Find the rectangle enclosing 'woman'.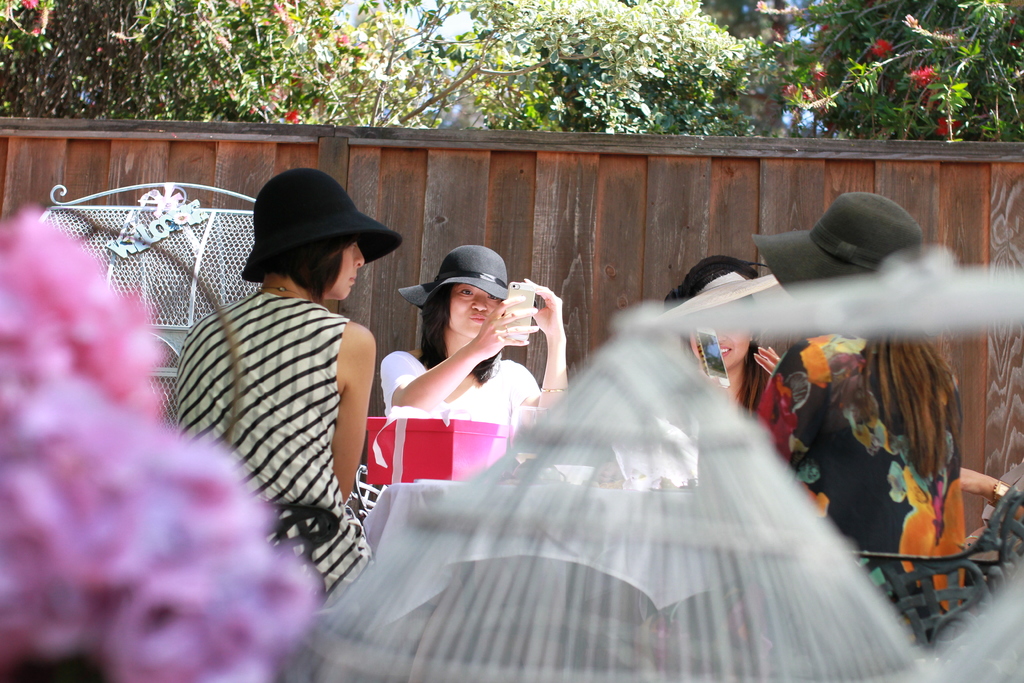
378 241 566 493.
